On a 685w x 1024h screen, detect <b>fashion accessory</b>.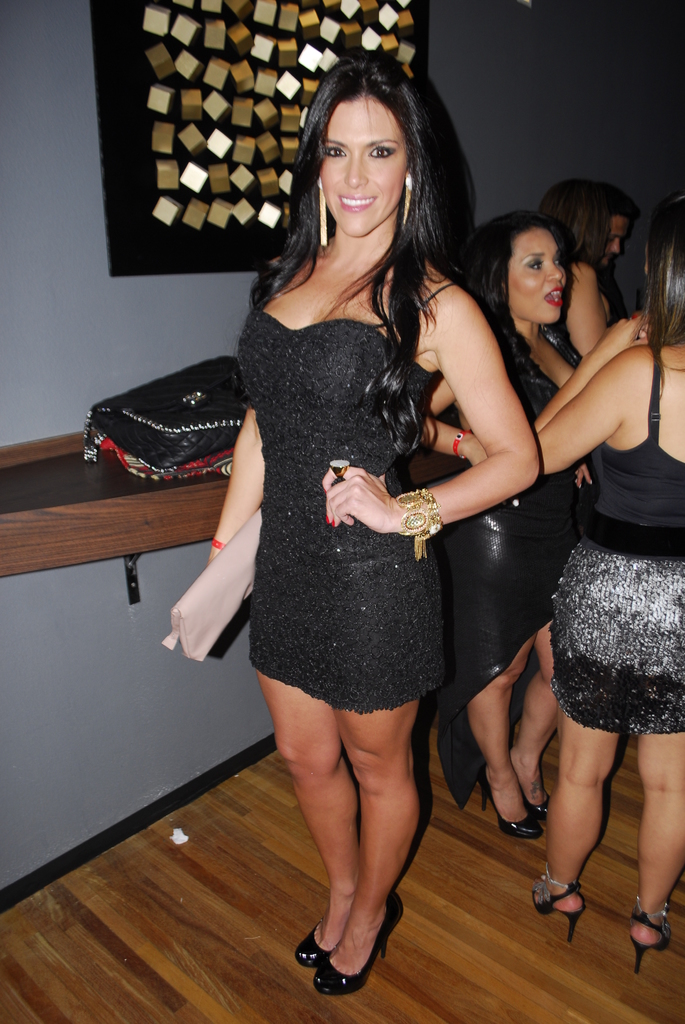
box=[526, 799, 548, 810].
